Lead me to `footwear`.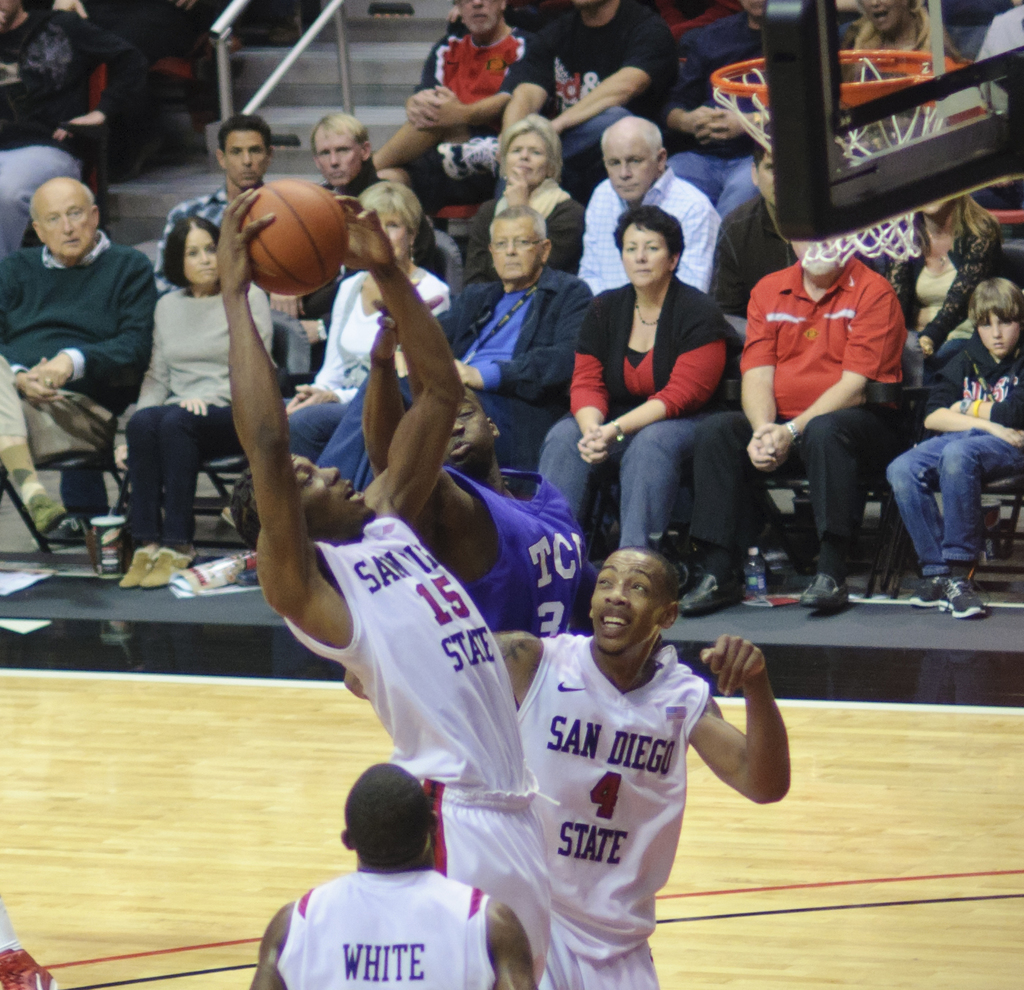
Lead to [x1=0, y1=940, x2=64, y2=989].
